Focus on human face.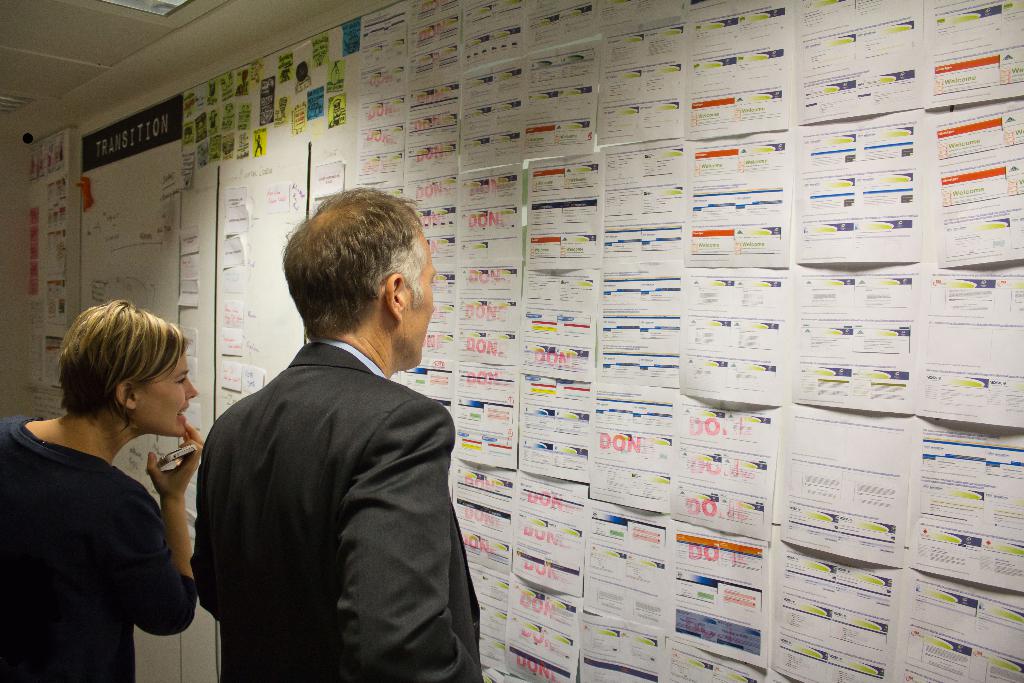
Focused at left=403, top=230, right=436, bottom=370.
